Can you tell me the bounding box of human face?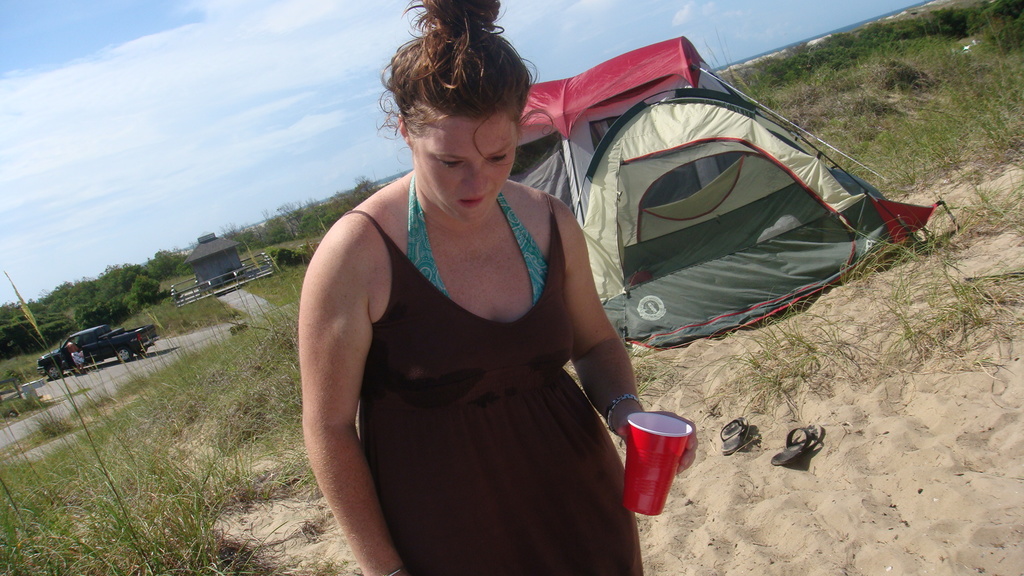
[x1=412, y1=111, x2=517, y2=214].
